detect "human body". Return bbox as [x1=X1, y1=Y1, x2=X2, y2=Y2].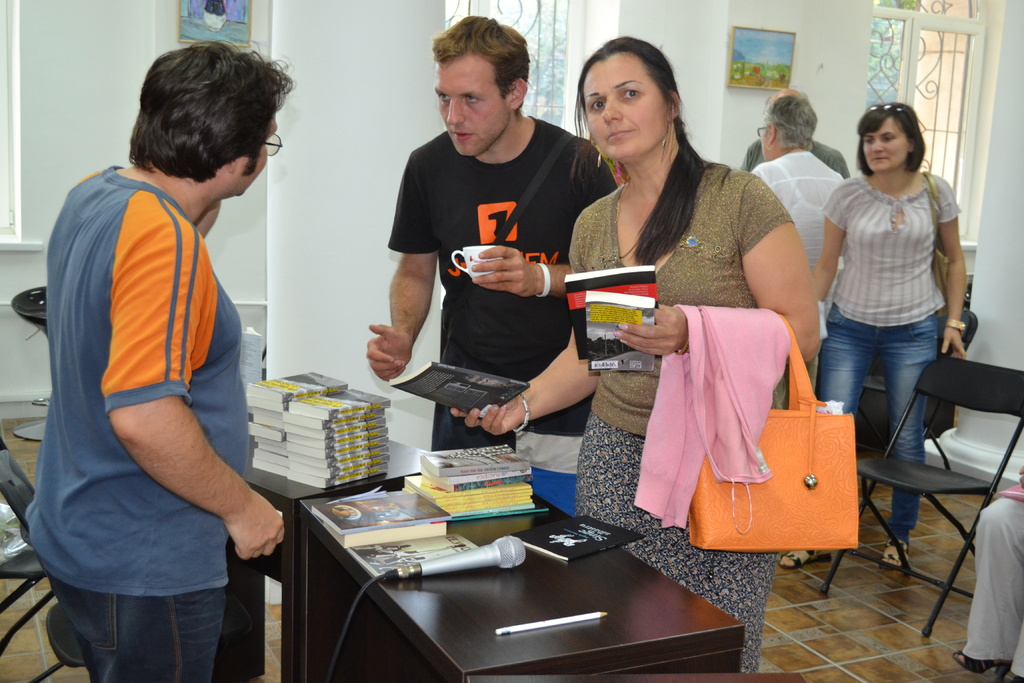
[x1=477, y1=41, x2=826, y2=682].
